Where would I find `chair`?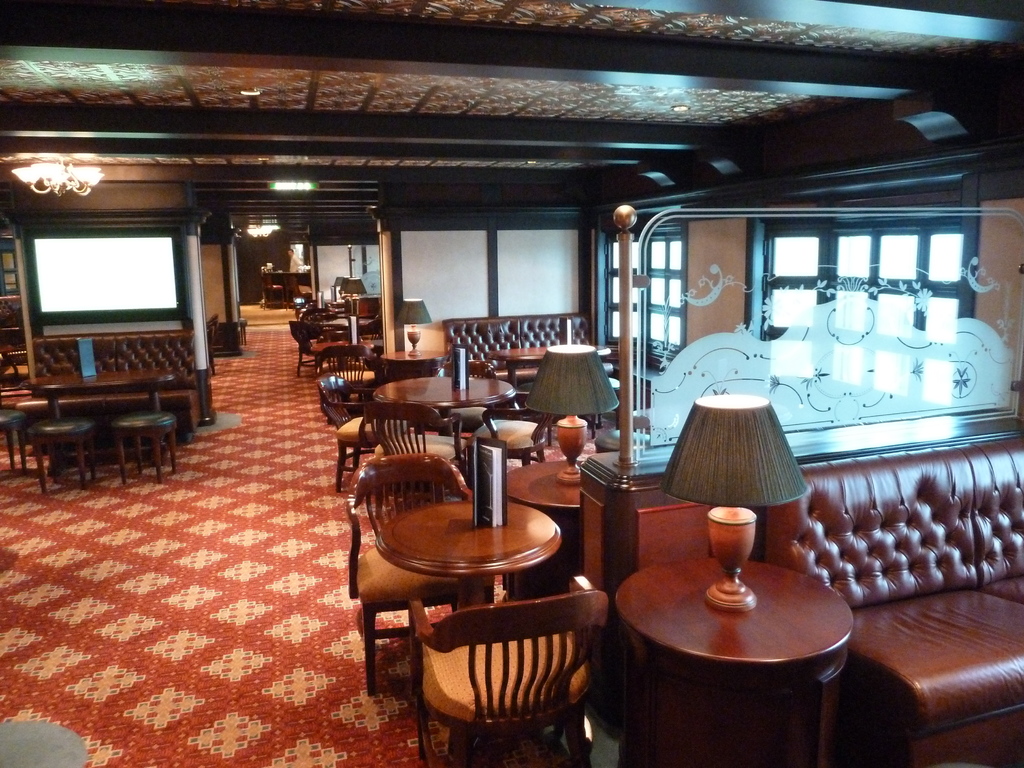
At BBox(289, 321, 348, 376).
